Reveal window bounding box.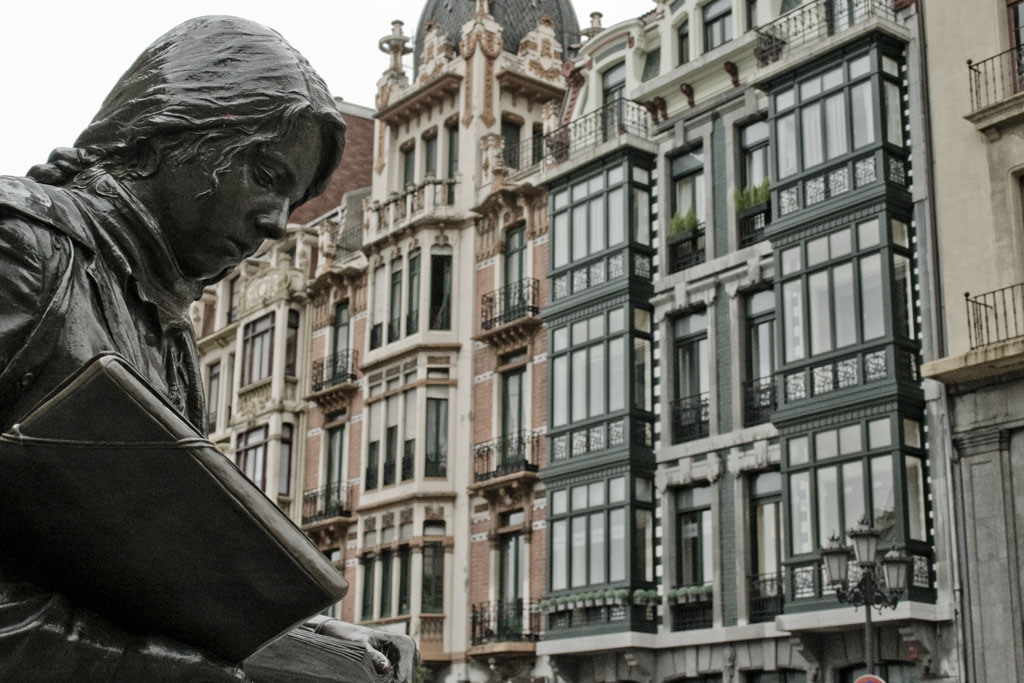
Revealed: pyautogui.locateOnScreen(548, 303, 628, 463).
